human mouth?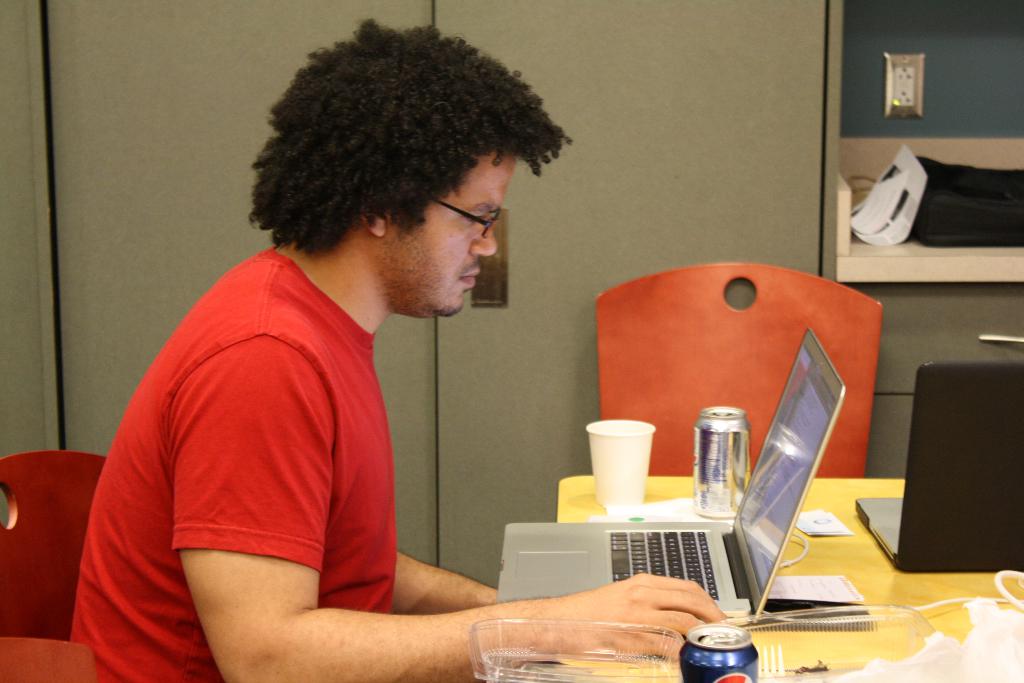
rect(458, 270, 482, 287)
